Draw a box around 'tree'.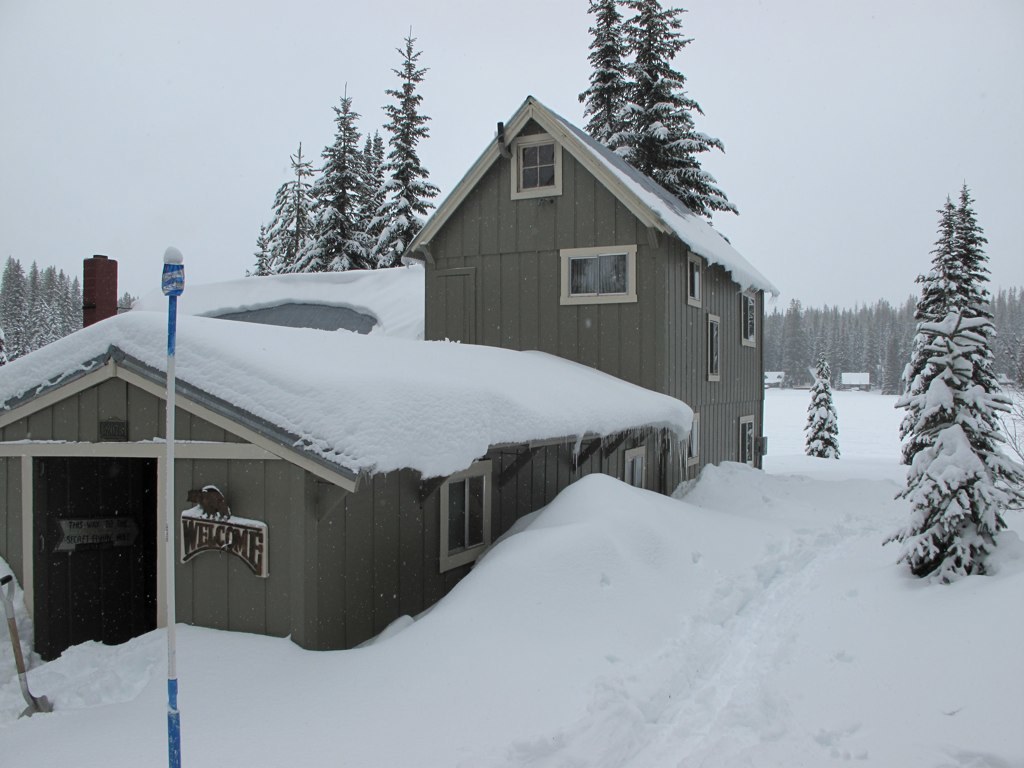
l=801, t=360, r=842, b=461.
